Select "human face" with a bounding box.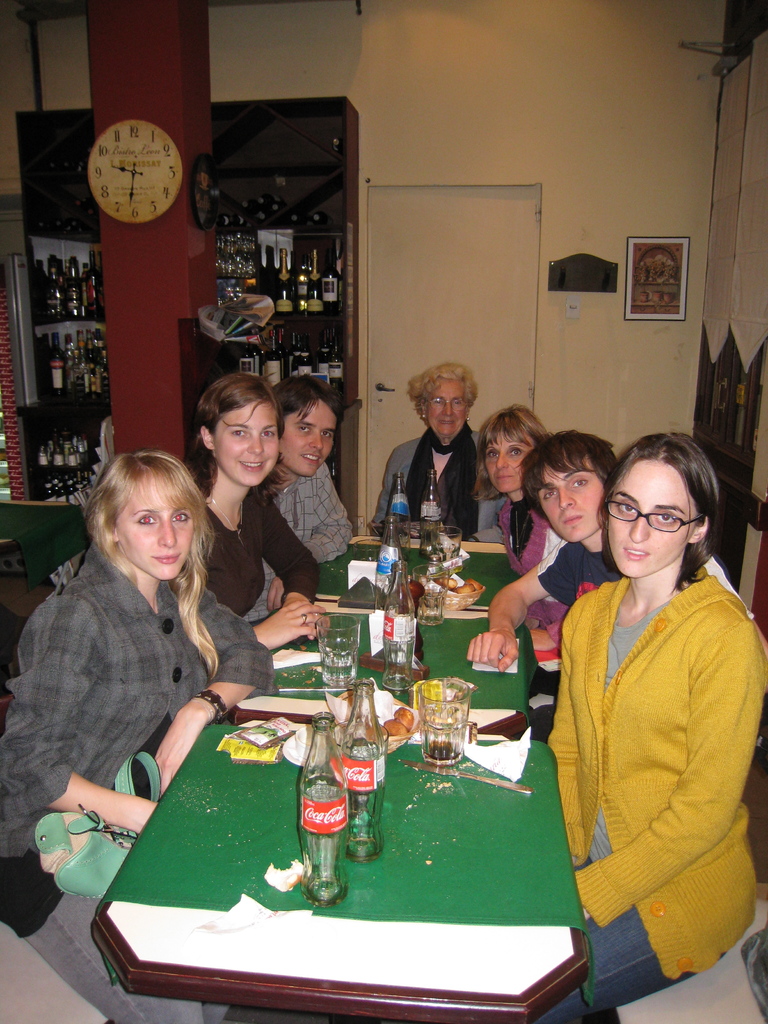
{"left": 486, "top": 431, "right": 530, "bottom": 501}.
